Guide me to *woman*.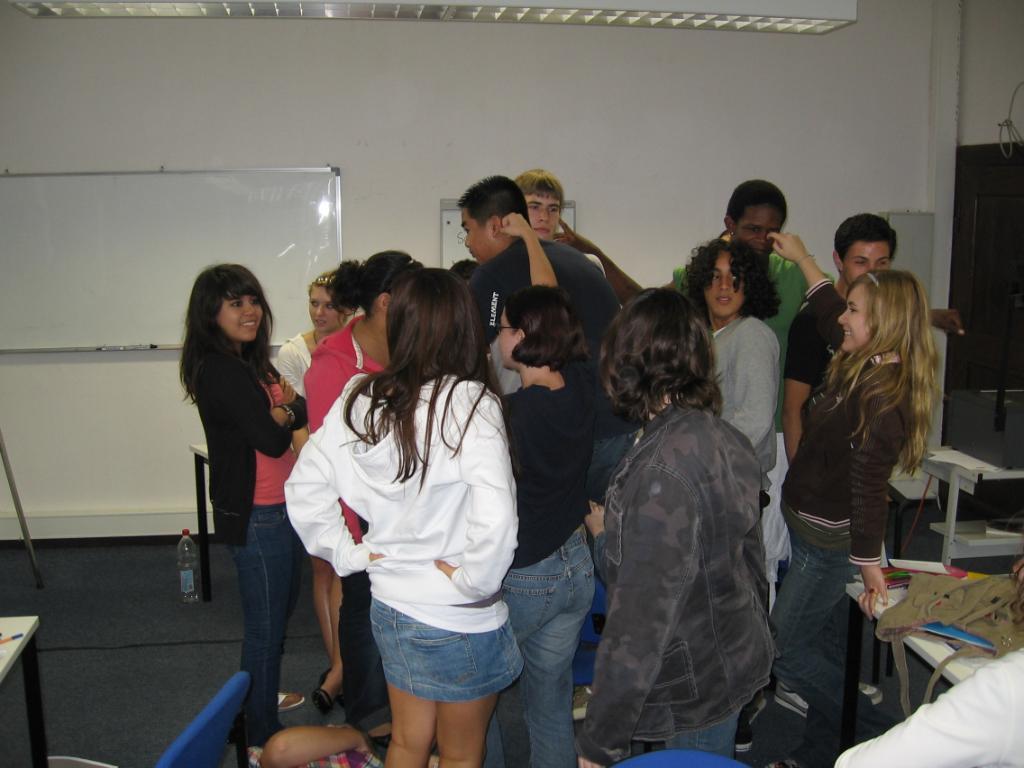
Guidance: box(304, 246, 433, 739).
